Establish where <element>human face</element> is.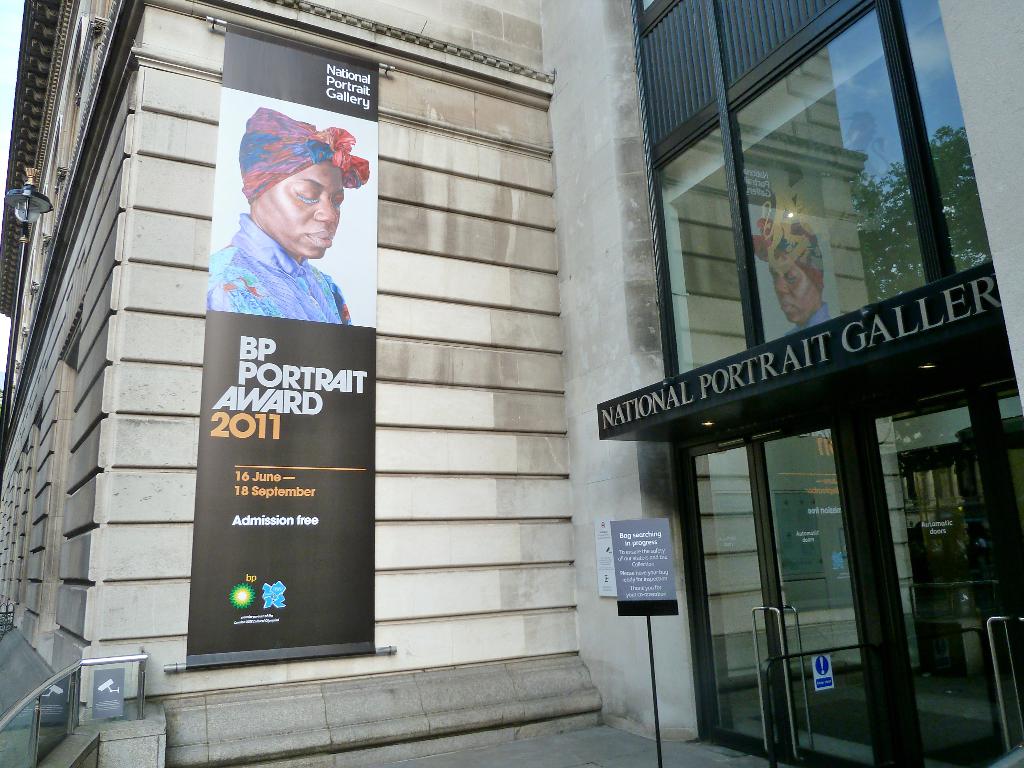
Established at region(266, 164, 344, 260).
